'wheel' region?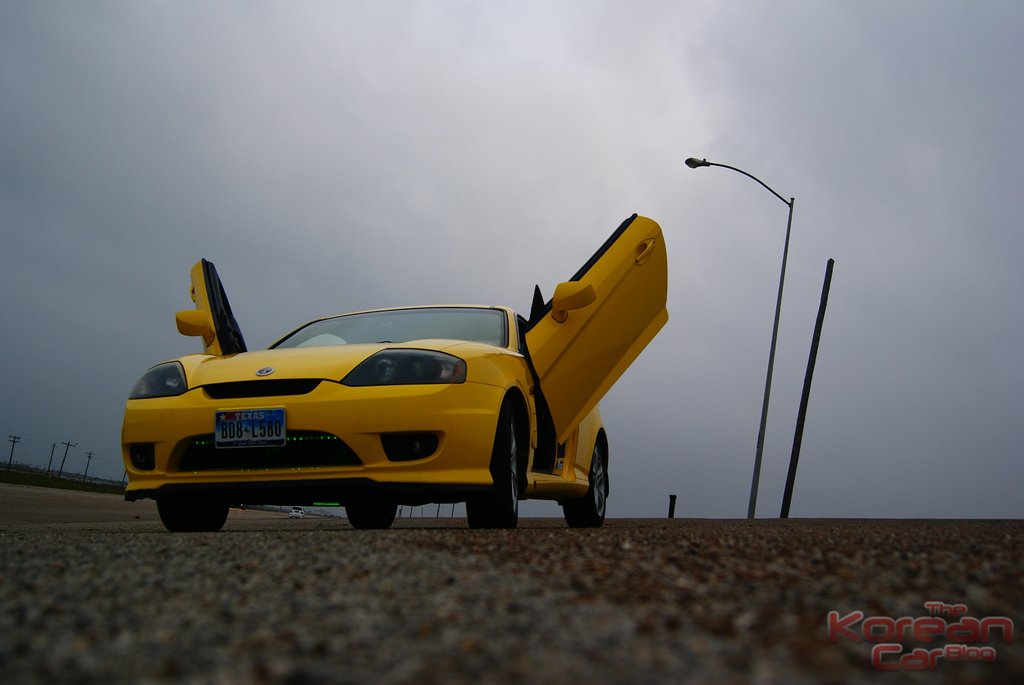
bbox=[347, 506, 396, 527]
